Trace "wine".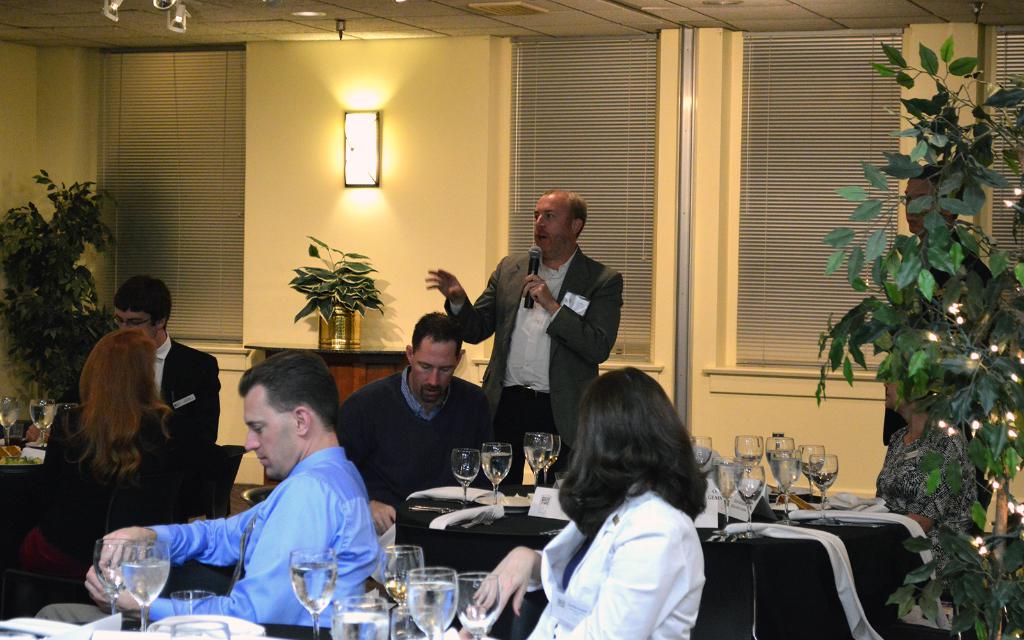
Traced to <bbox>543, 456, 557, 470</bbox>.
